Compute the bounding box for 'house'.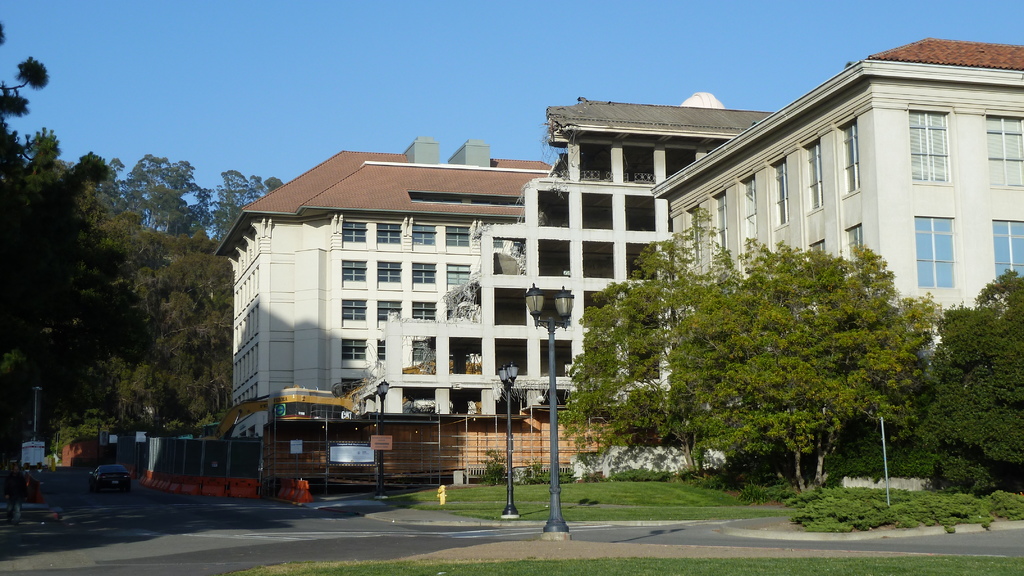
[x1=352, y1=93, x2=773, y2=476].
